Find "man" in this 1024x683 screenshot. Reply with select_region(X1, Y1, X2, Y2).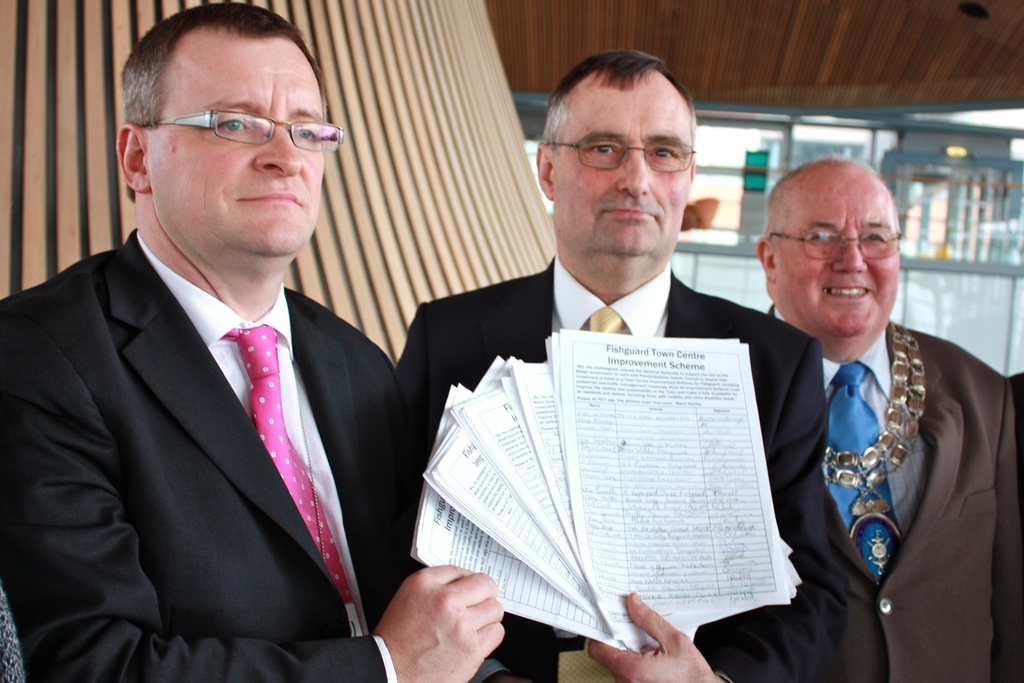
select_region(728, 154, 1023, 682).
